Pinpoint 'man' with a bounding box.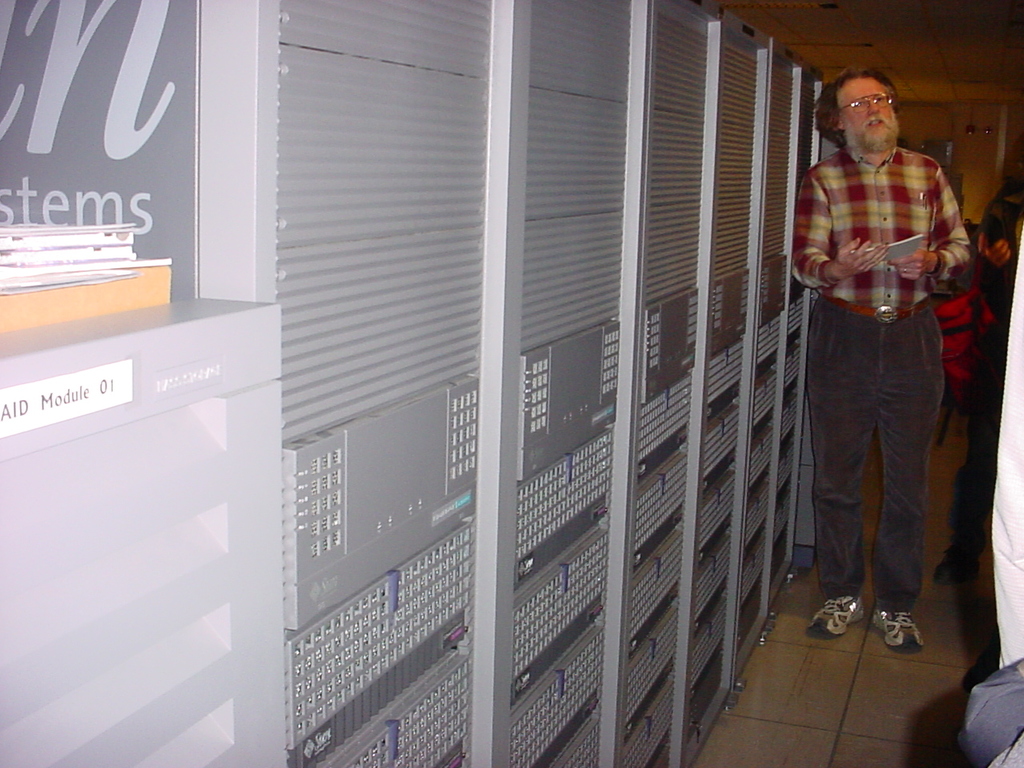
(left=791, top=70, right=973, bottom=652).
